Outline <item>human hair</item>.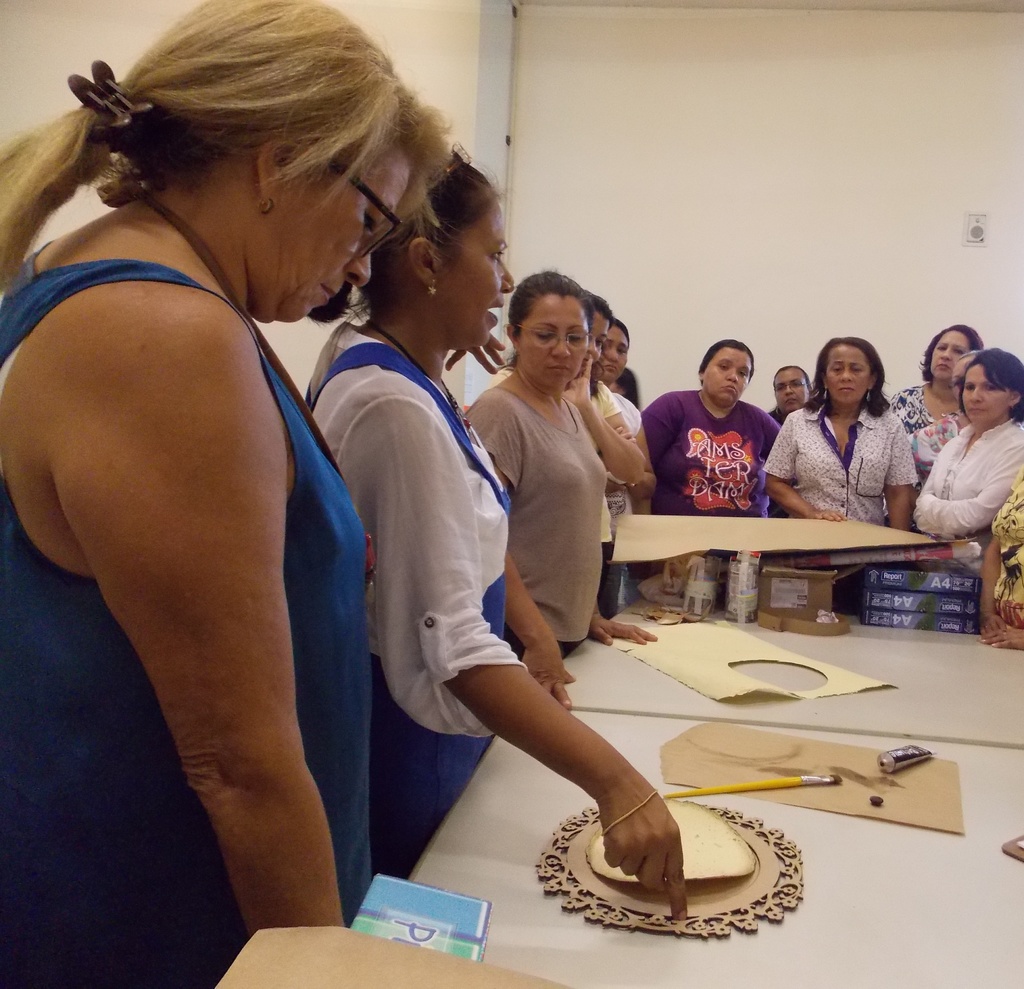
Outline: bbox=(504, 268, 595, 349).
